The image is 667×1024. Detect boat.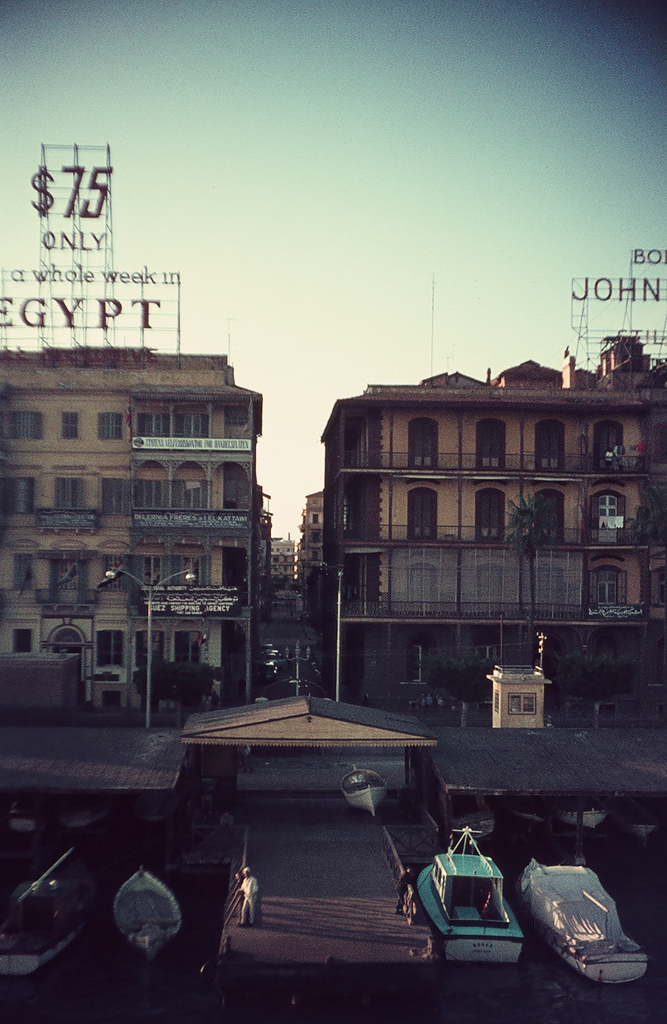
Detection: (x1=0, y1=843, x2=101, y2=978).
